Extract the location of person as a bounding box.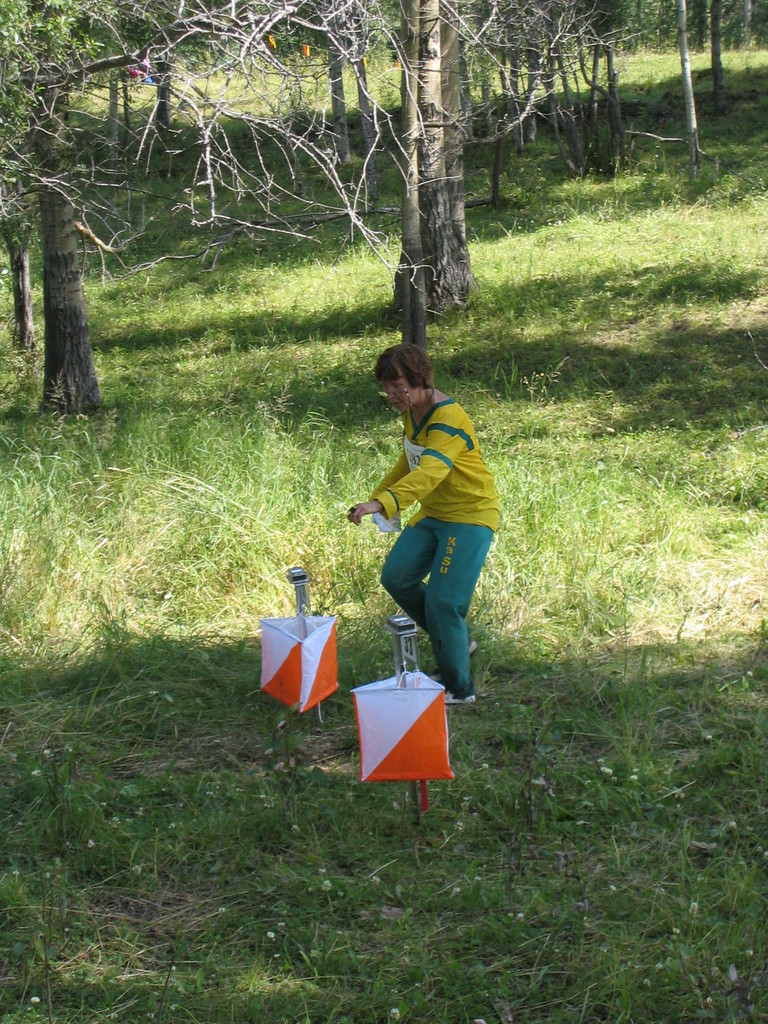
[x1=345, y1=346, x2=500, y2=703].
